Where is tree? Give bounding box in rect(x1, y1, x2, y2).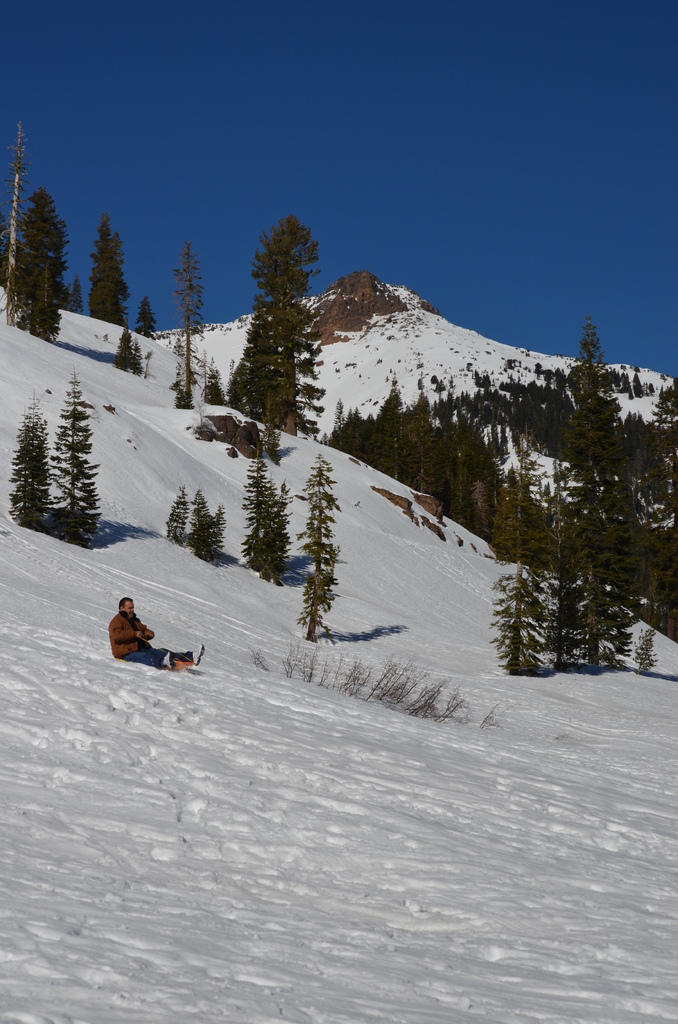
rect(206, 504, 227, 560).
